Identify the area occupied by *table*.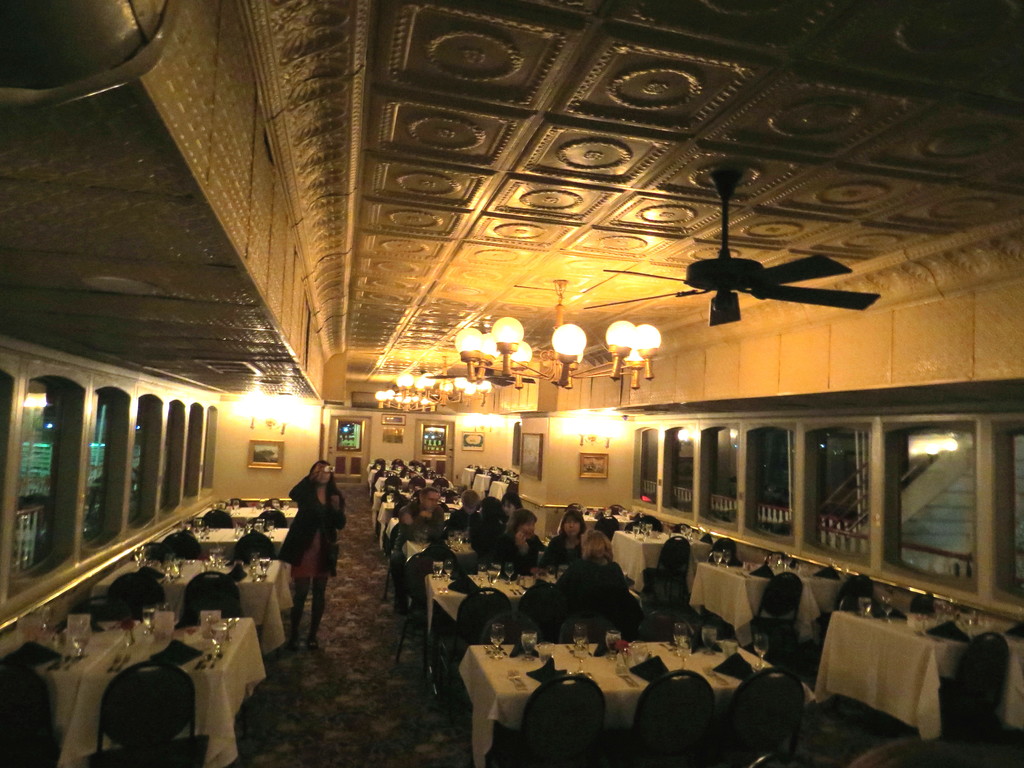
Area: (x1=458, y1=636, x2=807, y2=760).
